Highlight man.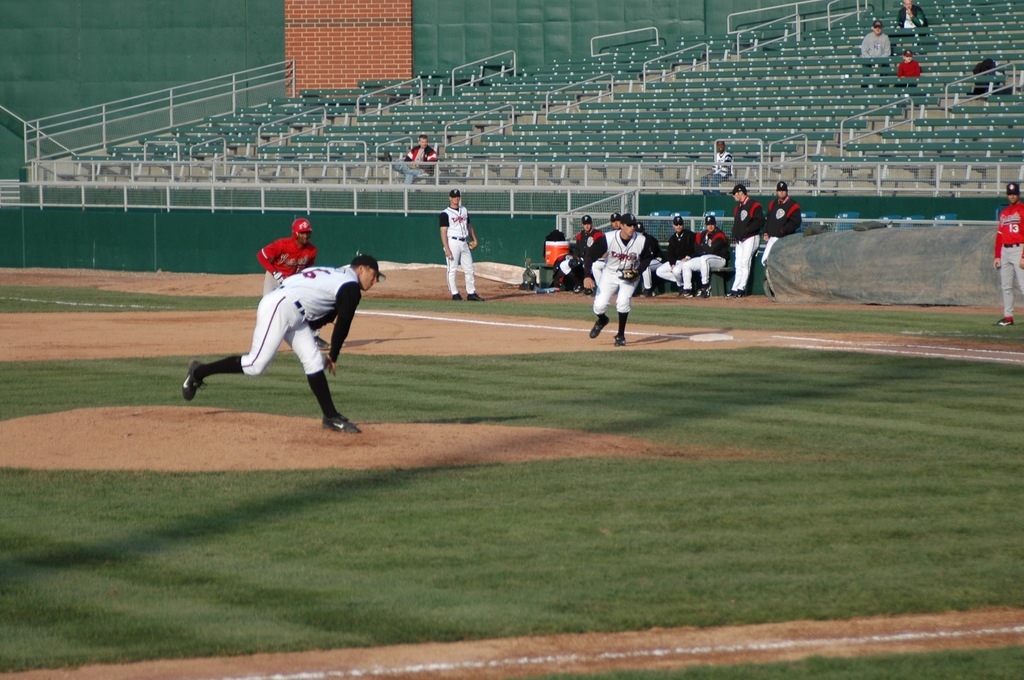
Highlighted region: [636, 221, 662, 296].
